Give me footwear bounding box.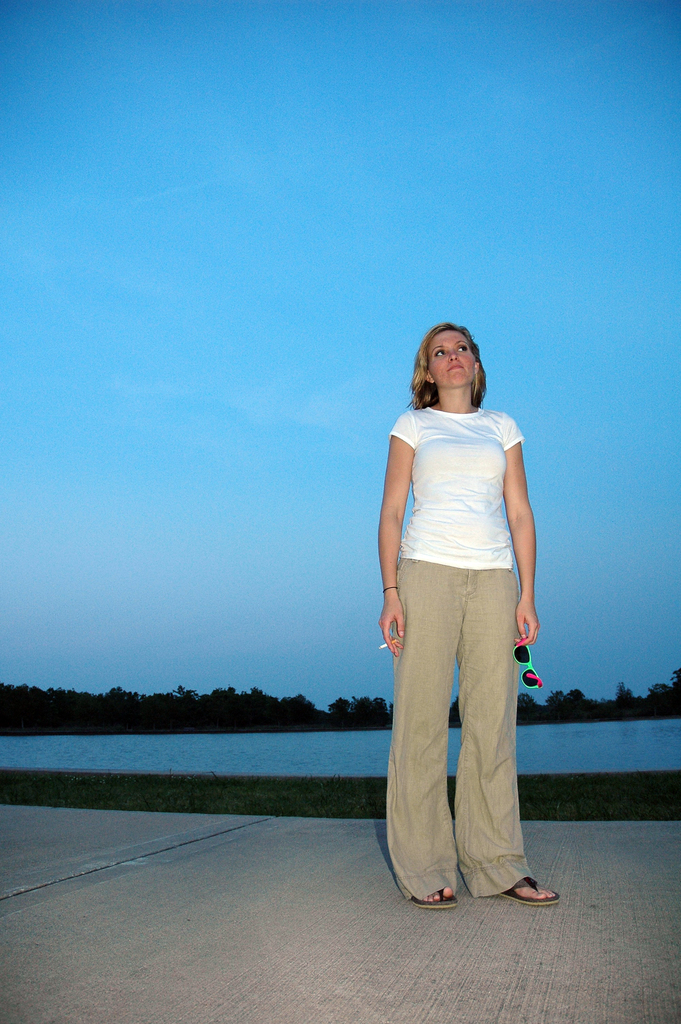
482, 853, 561, 918.
